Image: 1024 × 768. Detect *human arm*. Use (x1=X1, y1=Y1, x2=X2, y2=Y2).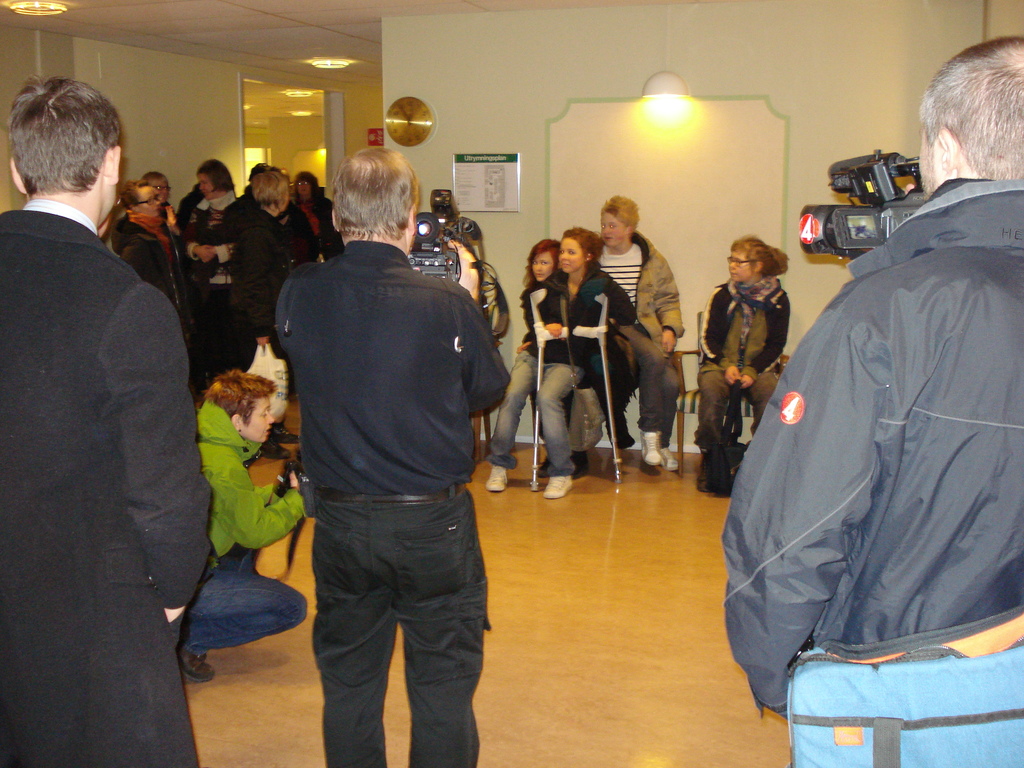
(x1=93, y1=282, x2=211, y2=621).
